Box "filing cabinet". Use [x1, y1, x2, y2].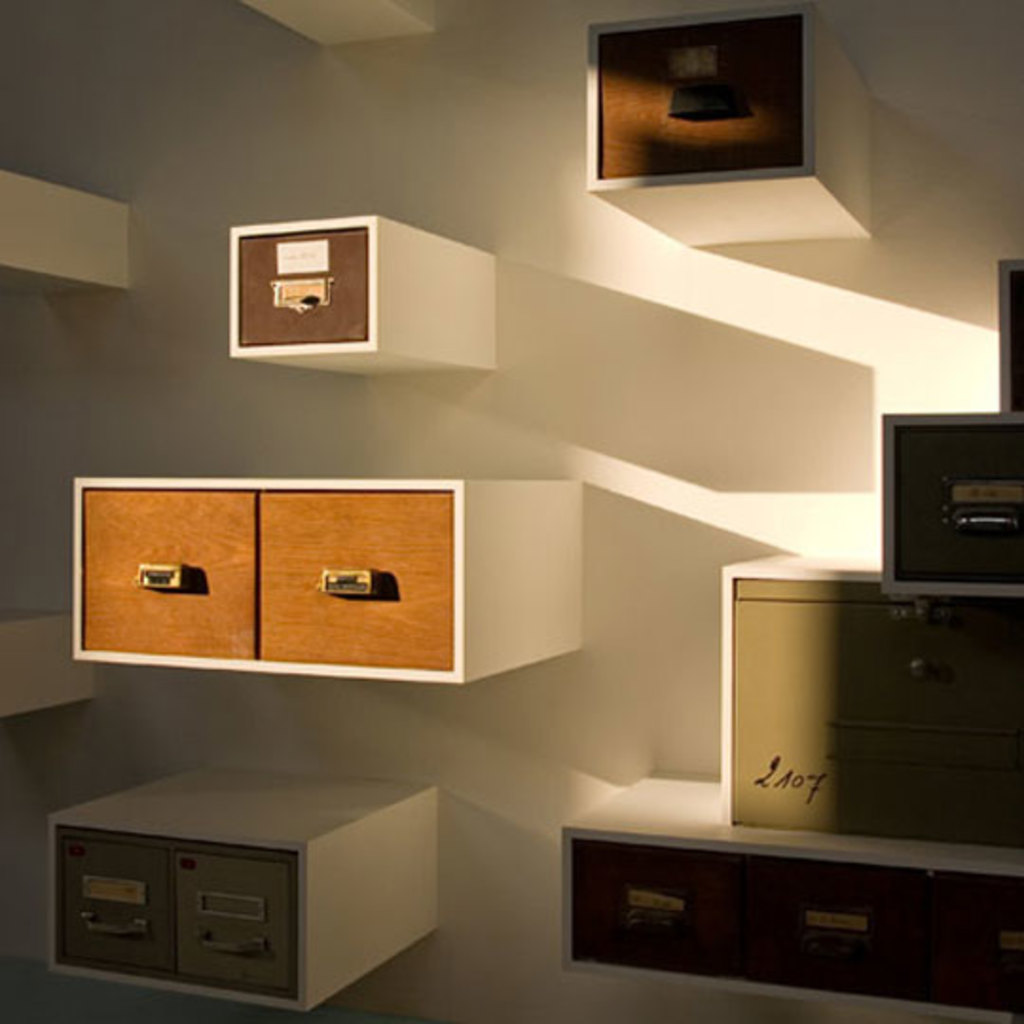
[996, 245, 1016, 419].
